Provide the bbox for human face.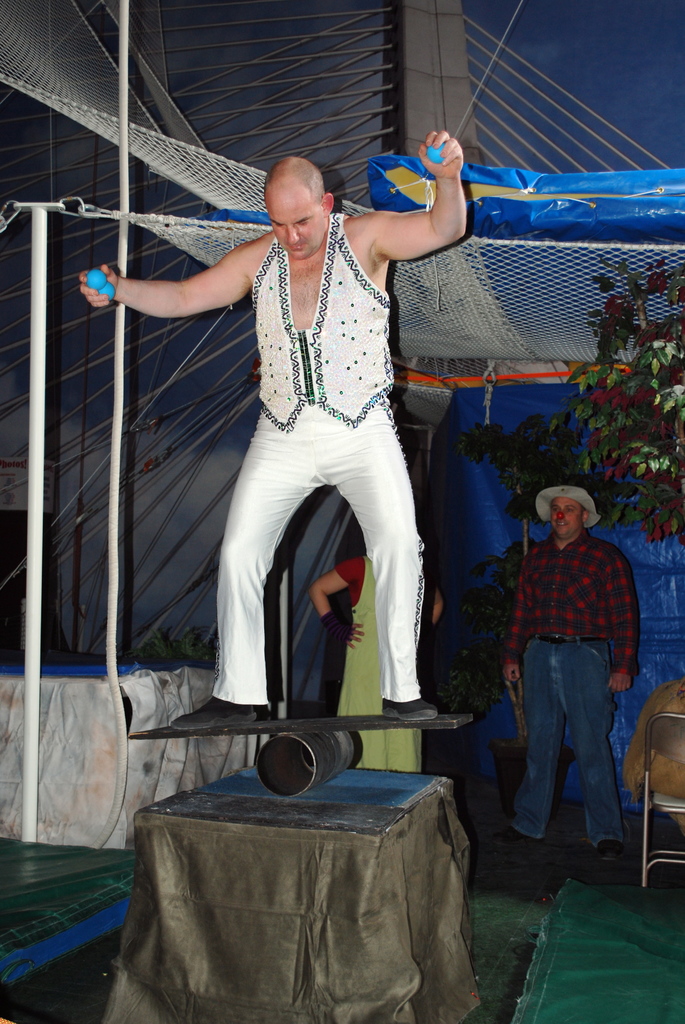
detection(550, 497, 581, 540).
